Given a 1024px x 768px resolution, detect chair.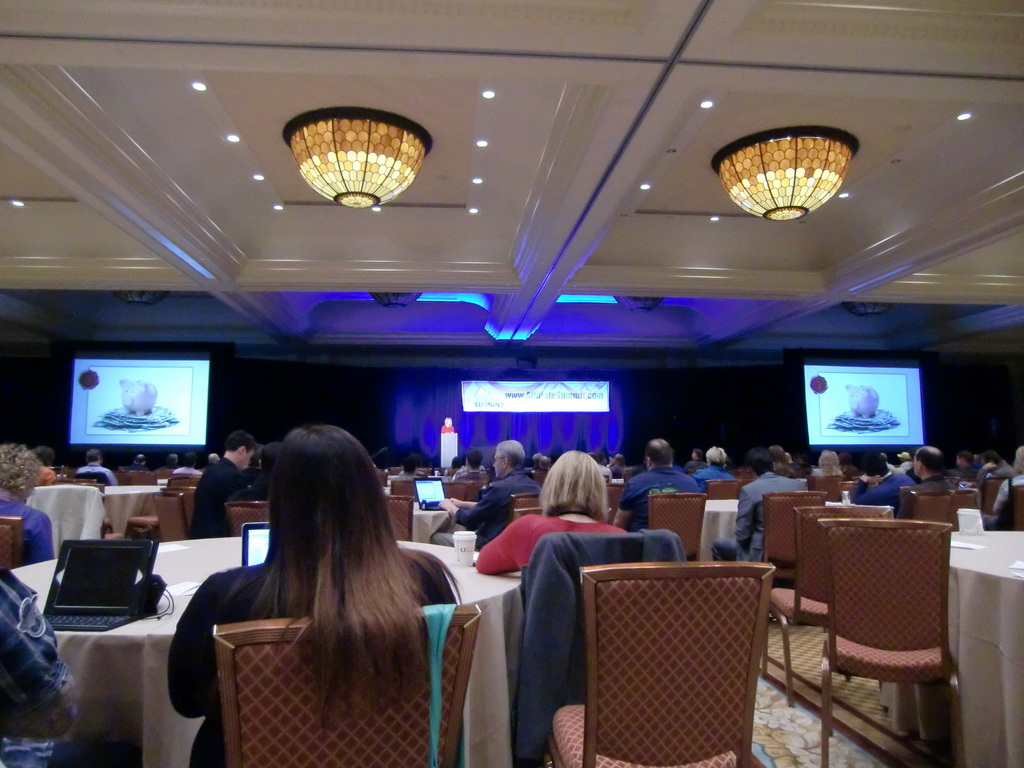
BBox(893, 481, 976, 526).
